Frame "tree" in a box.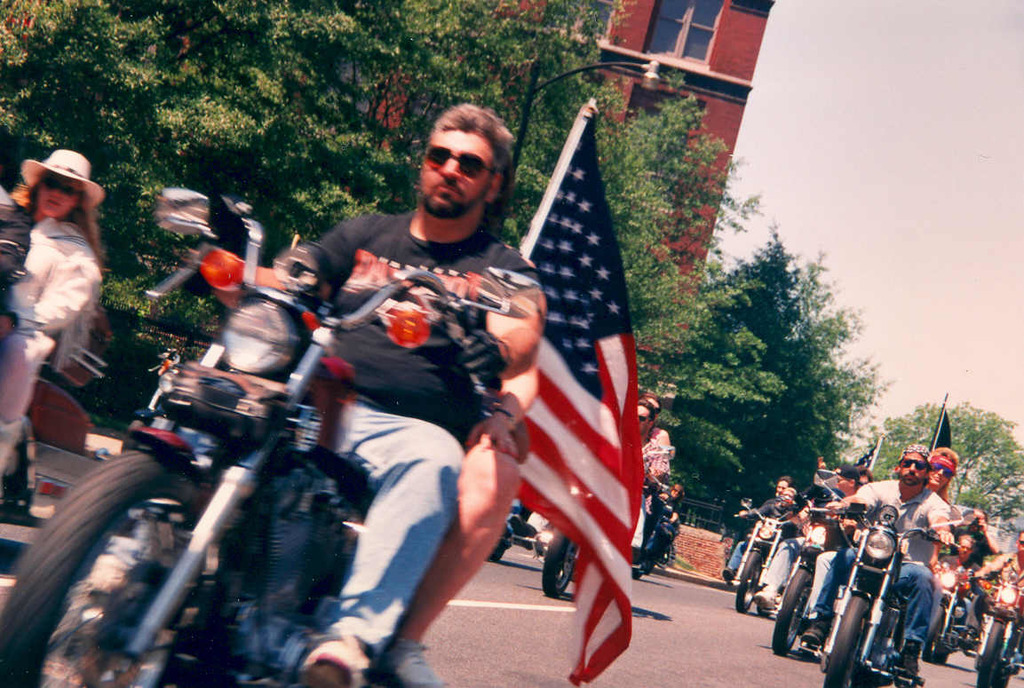
pyautogui.locateOnScreen(0, 0, 749, 432).
